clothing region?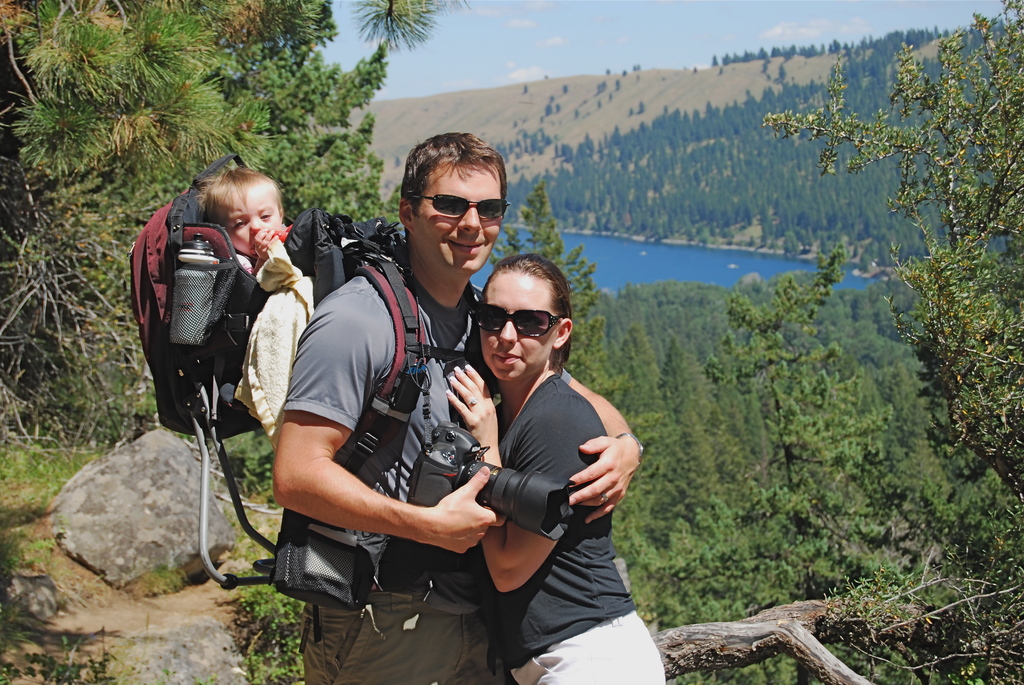
515 614 664 684
